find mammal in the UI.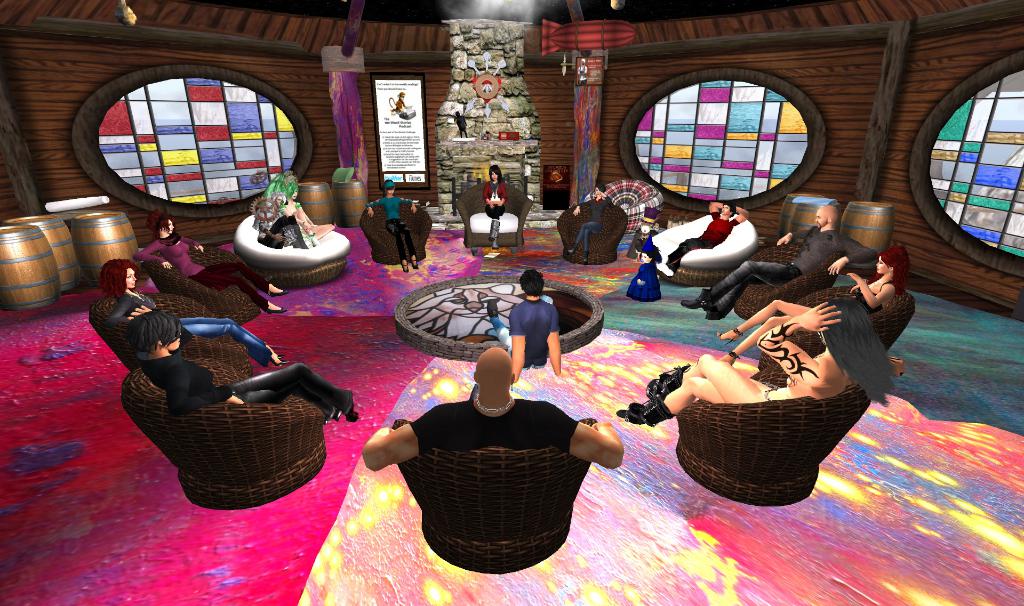
UI element at 268:177:336:237.
